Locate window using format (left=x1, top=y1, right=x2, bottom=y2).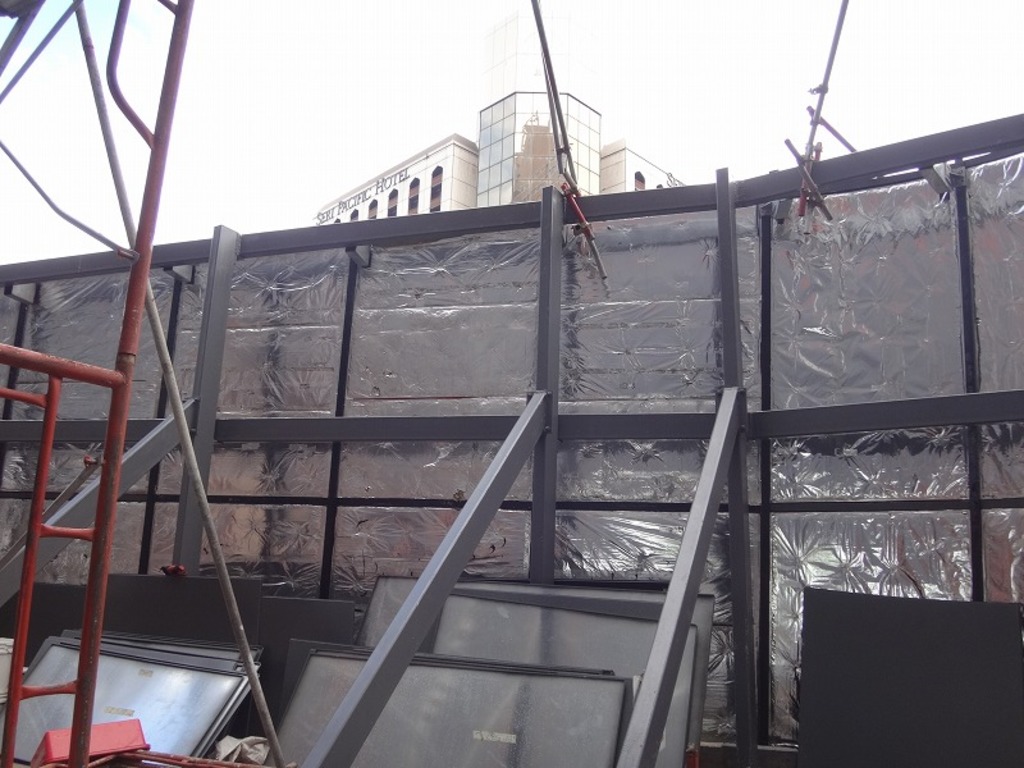
(left=371, top=200, right=378, bottom=219).
